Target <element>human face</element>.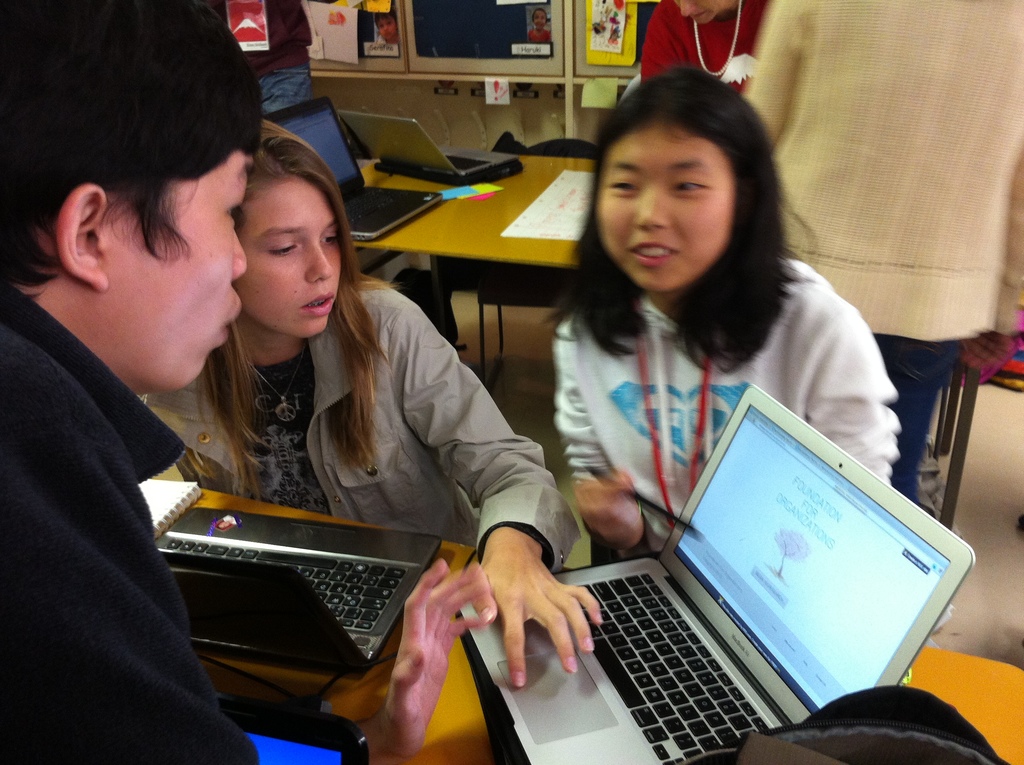
Target region: x1=594 y1=124 x2=735 y2=294.
